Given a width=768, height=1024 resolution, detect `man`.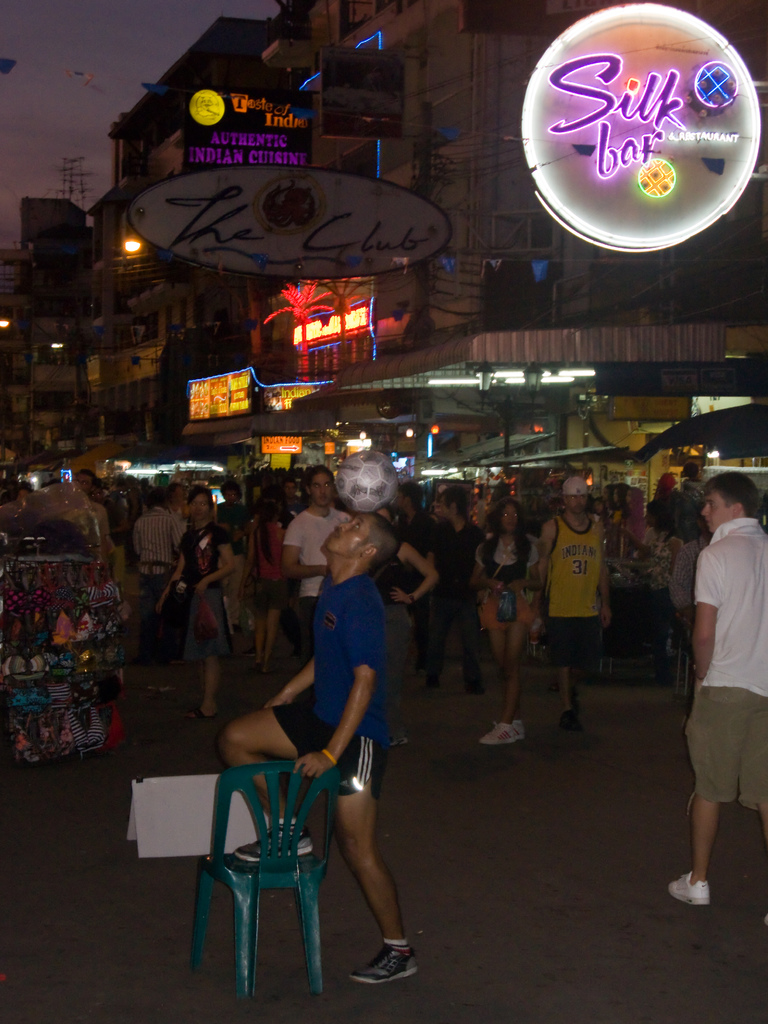
(left=415, top=484, right=486, bottom=698).
